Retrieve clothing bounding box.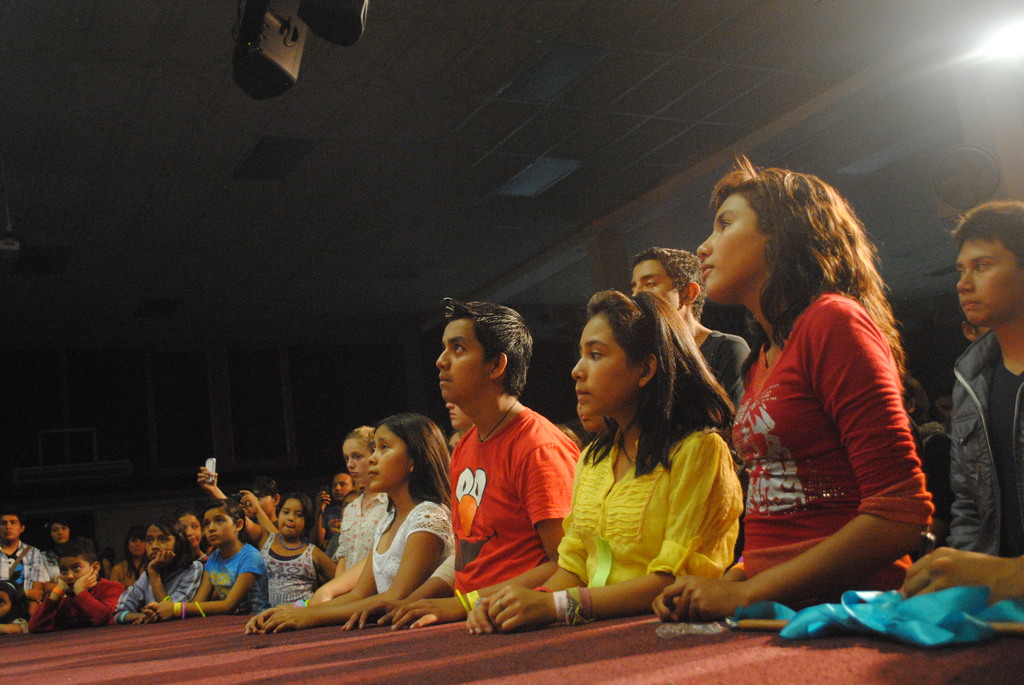
Bounding box: 250,528,320,613.
